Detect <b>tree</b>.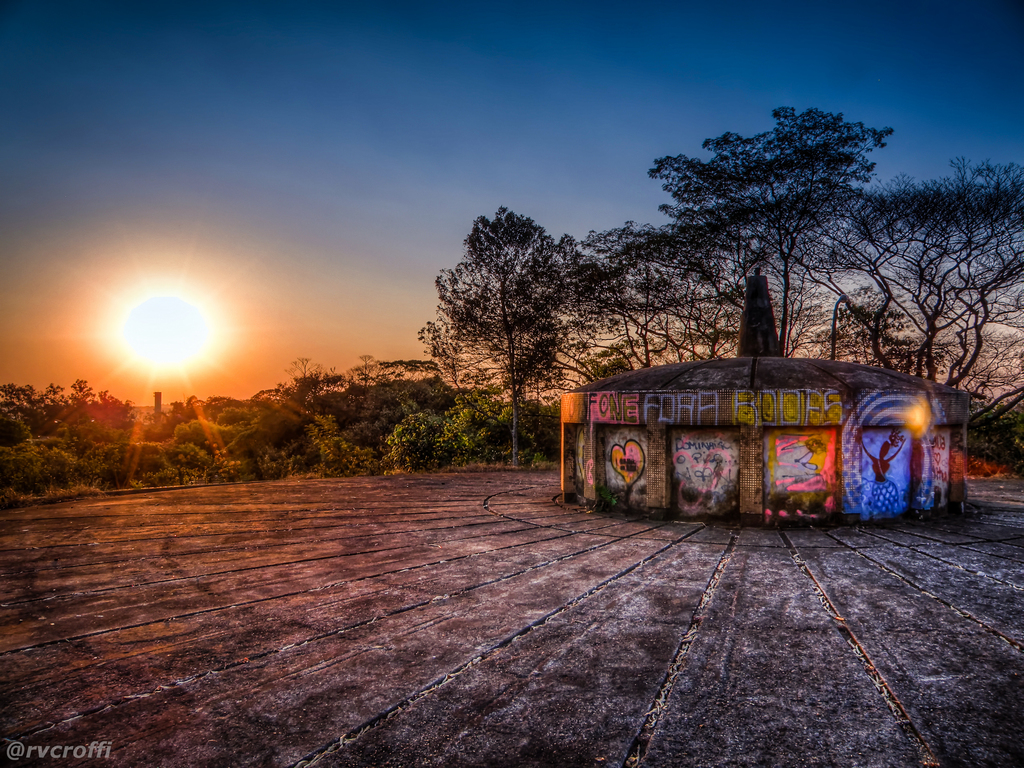
Detected at (x1=421, y1=181, x2=584, y2=444).
